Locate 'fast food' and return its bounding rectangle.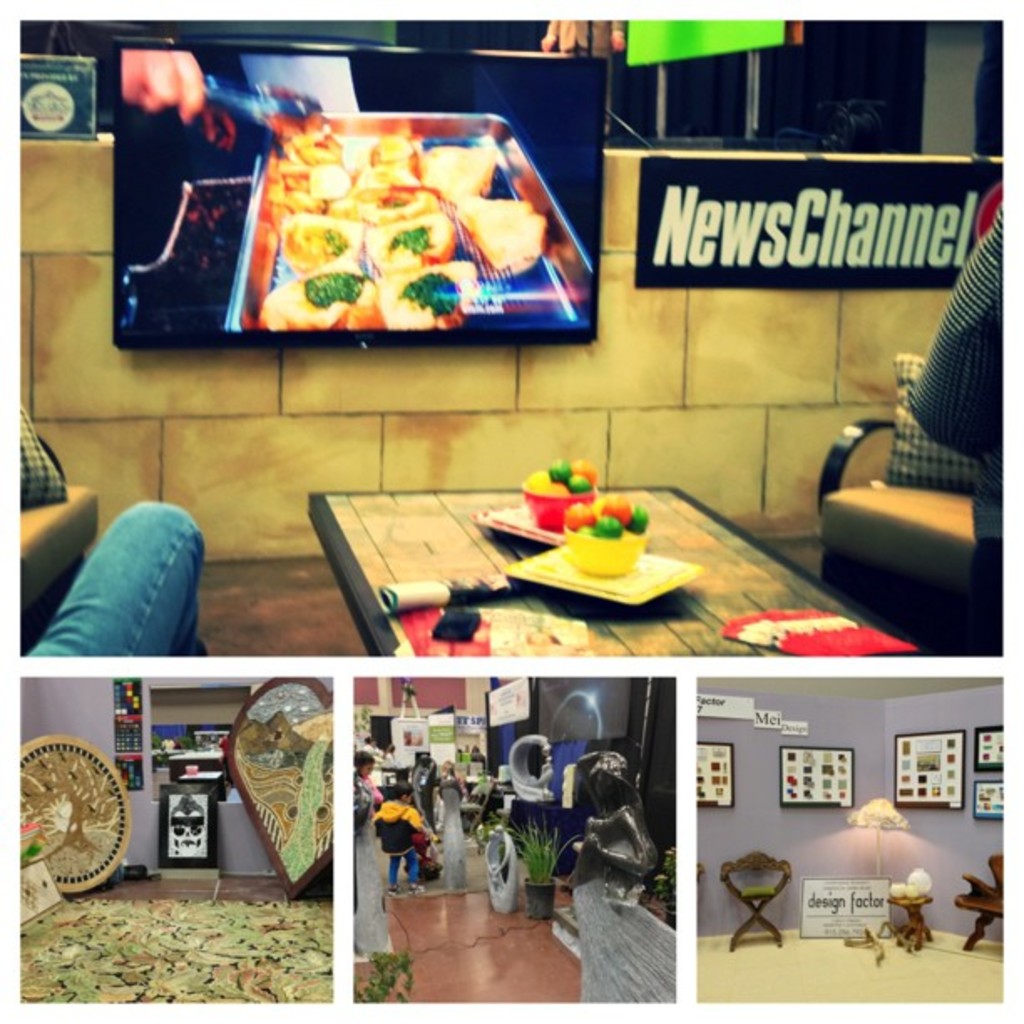
bbox=(453, 194, 542, 264).
